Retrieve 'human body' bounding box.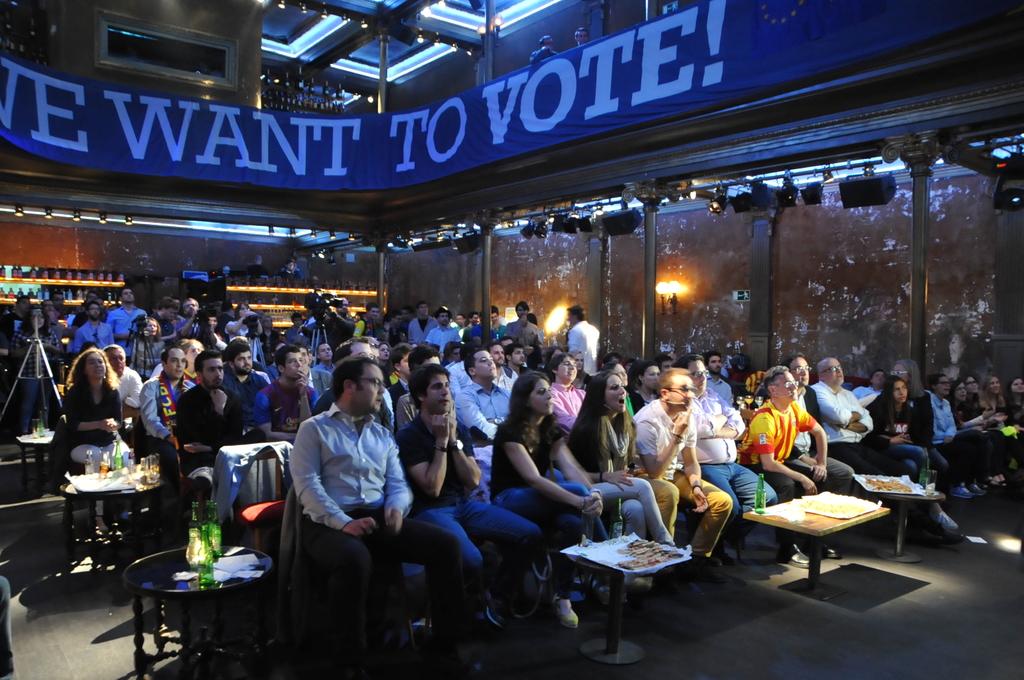
Bounding box: region(813, 378, 948, 543).
